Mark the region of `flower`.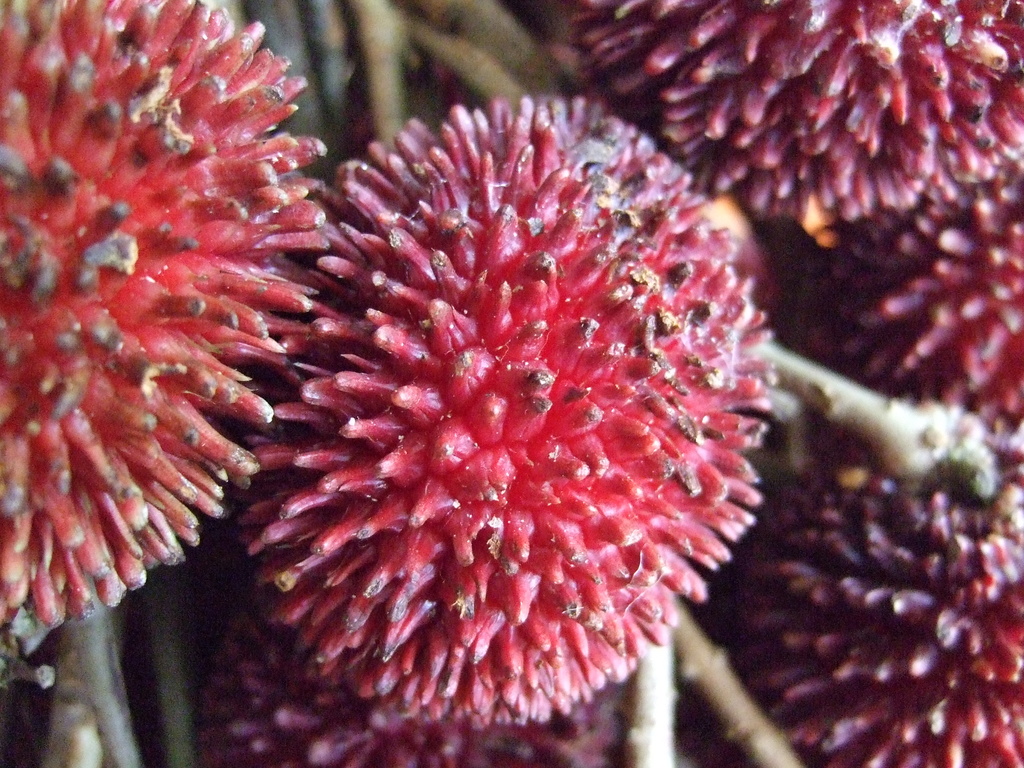
Region: {"left": 195, "top": 614, "right": 634, "bottom": 767}.
